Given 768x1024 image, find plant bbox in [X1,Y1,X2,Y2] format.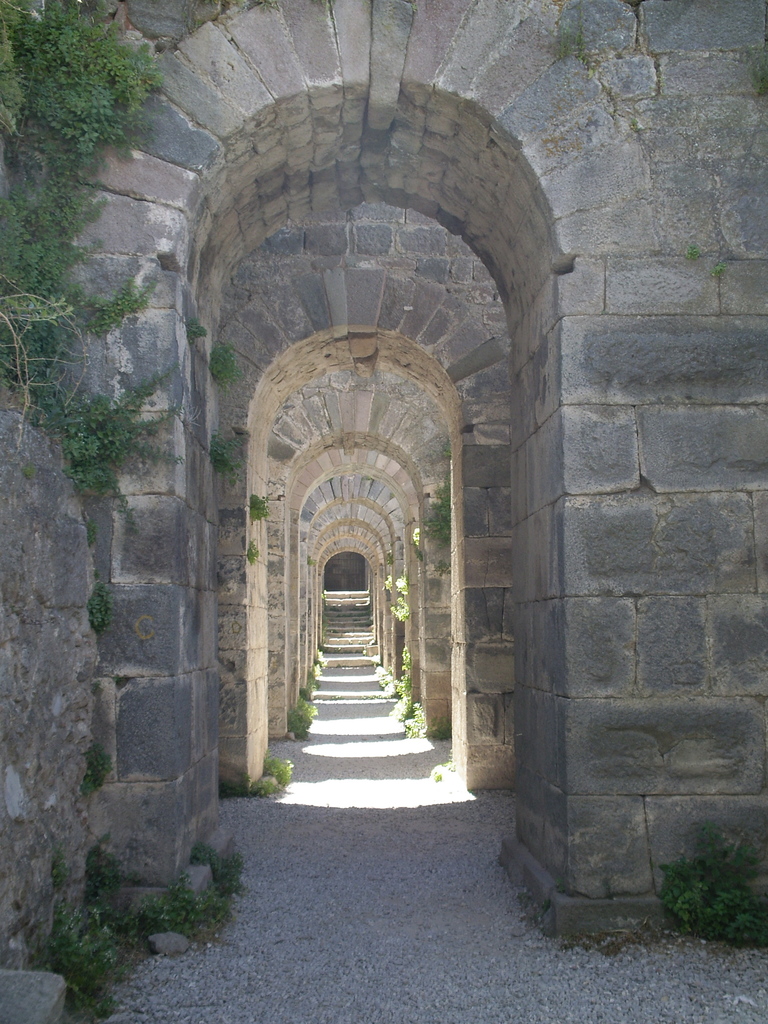
[397,671,413,697].
